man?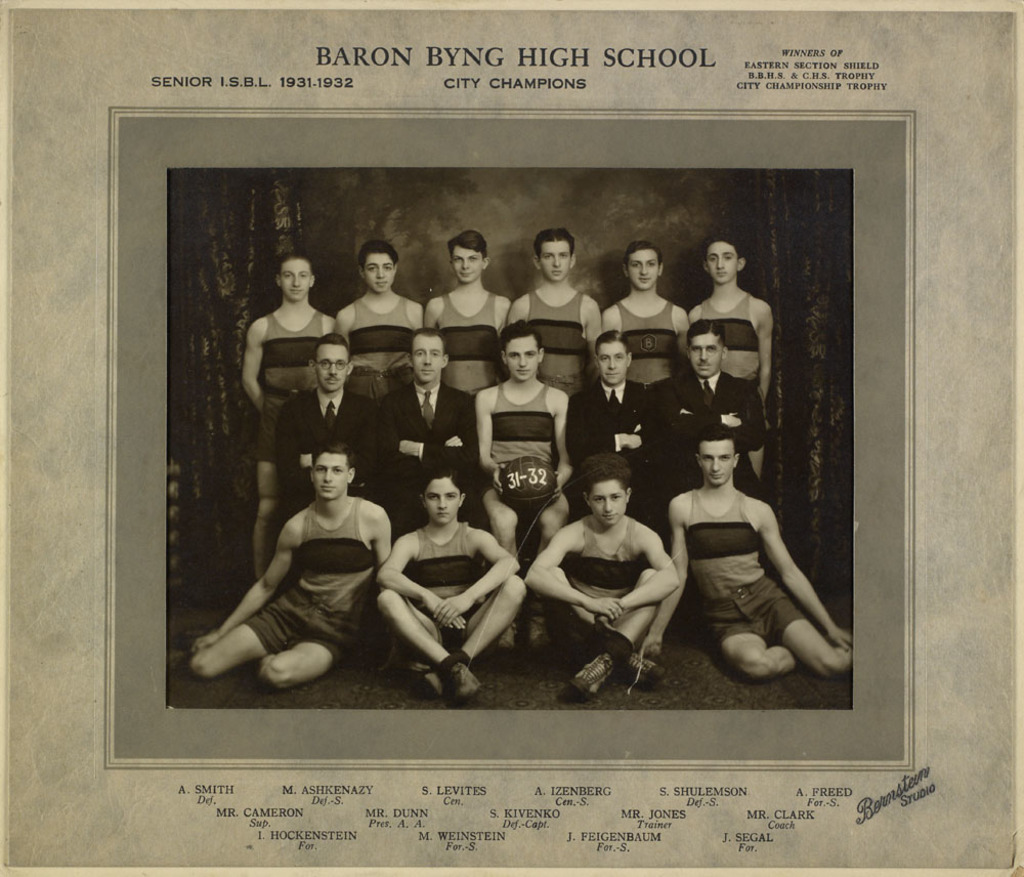
<box>180,429,365,711</box>
